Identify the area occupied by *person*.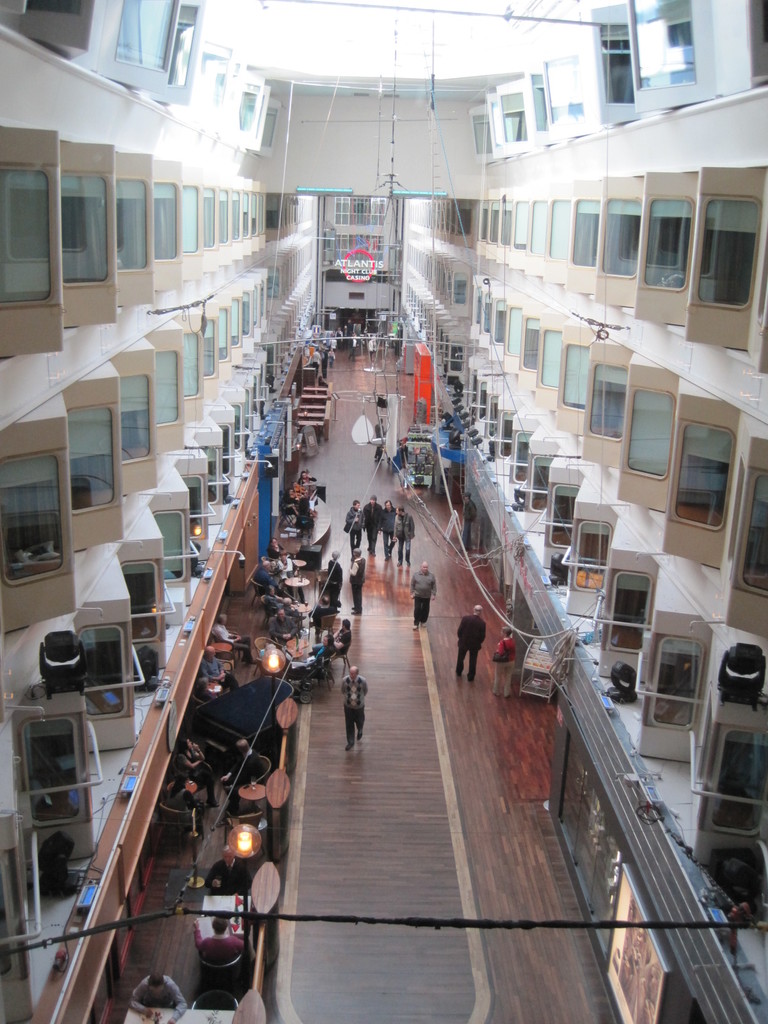
Area: (left=265, top=610, right=298, bottom=641).
